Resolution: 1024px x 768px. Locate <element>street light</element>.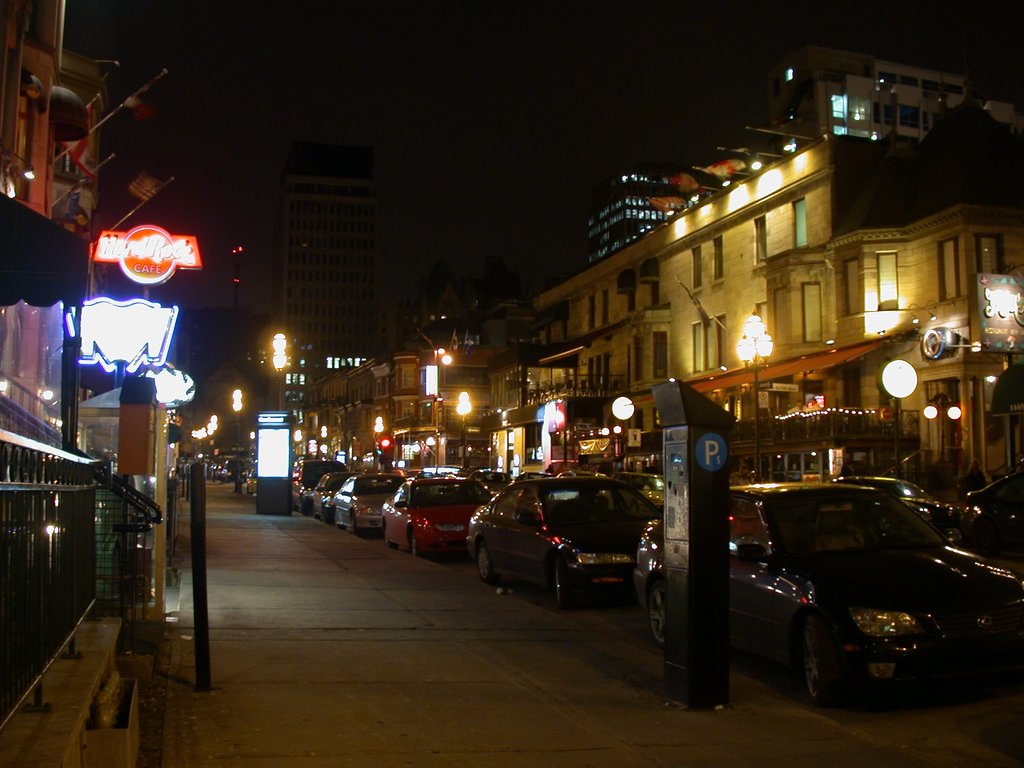
(916, 390, 960, 460).
